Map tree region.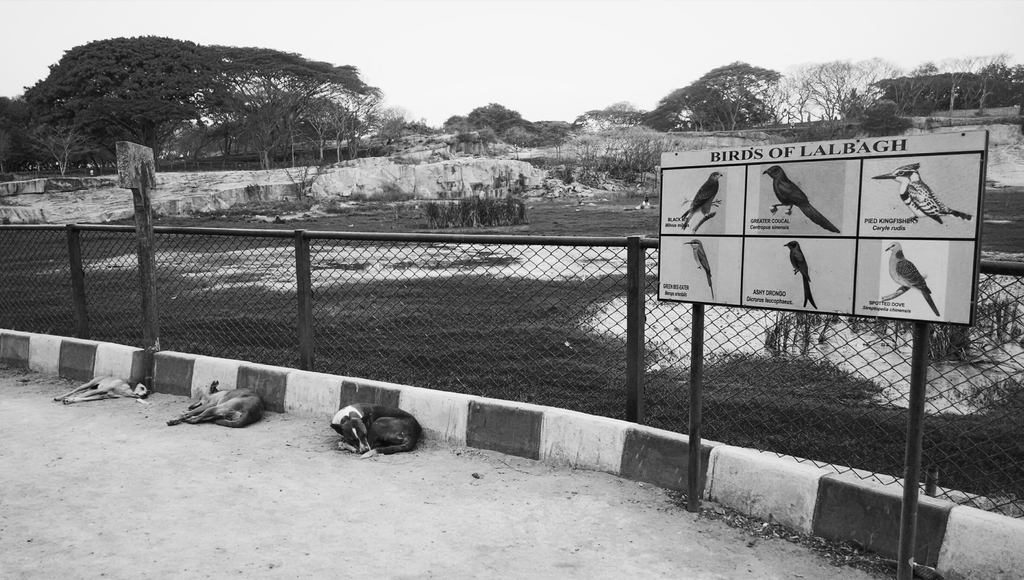
Mapped to [0,32,376,169].
